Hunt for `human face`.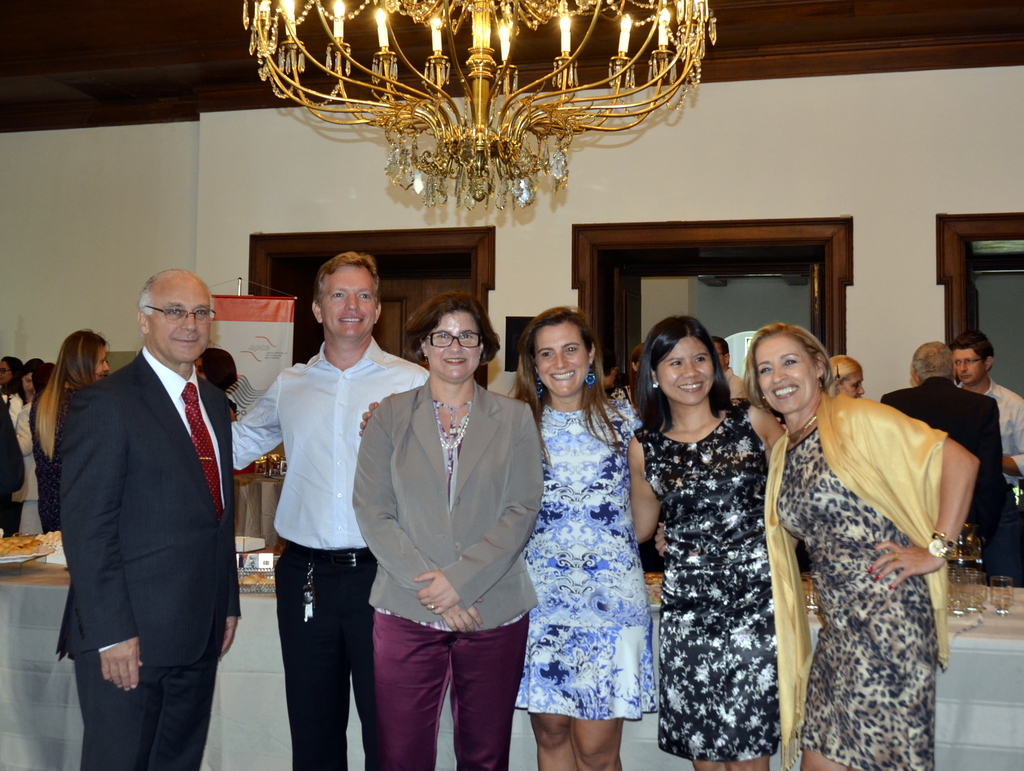
Hunted down at bbox=[148, 284, 211, 360].
